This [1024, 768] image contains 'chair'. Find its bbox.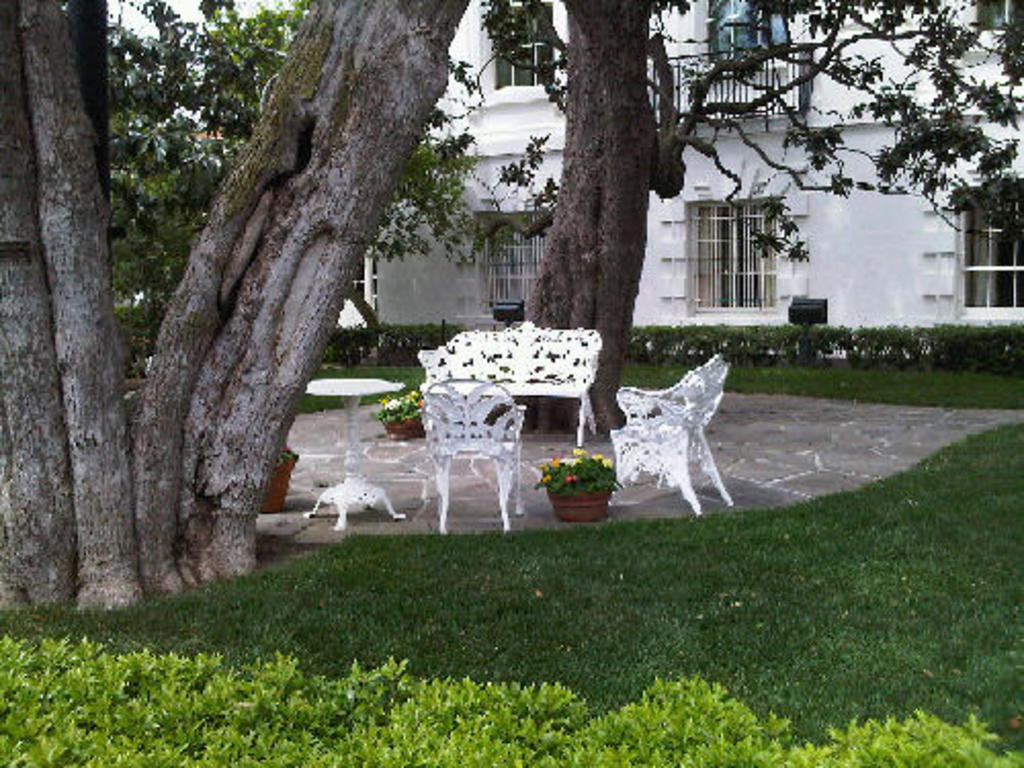
<box>408,360,530,535</box>.
